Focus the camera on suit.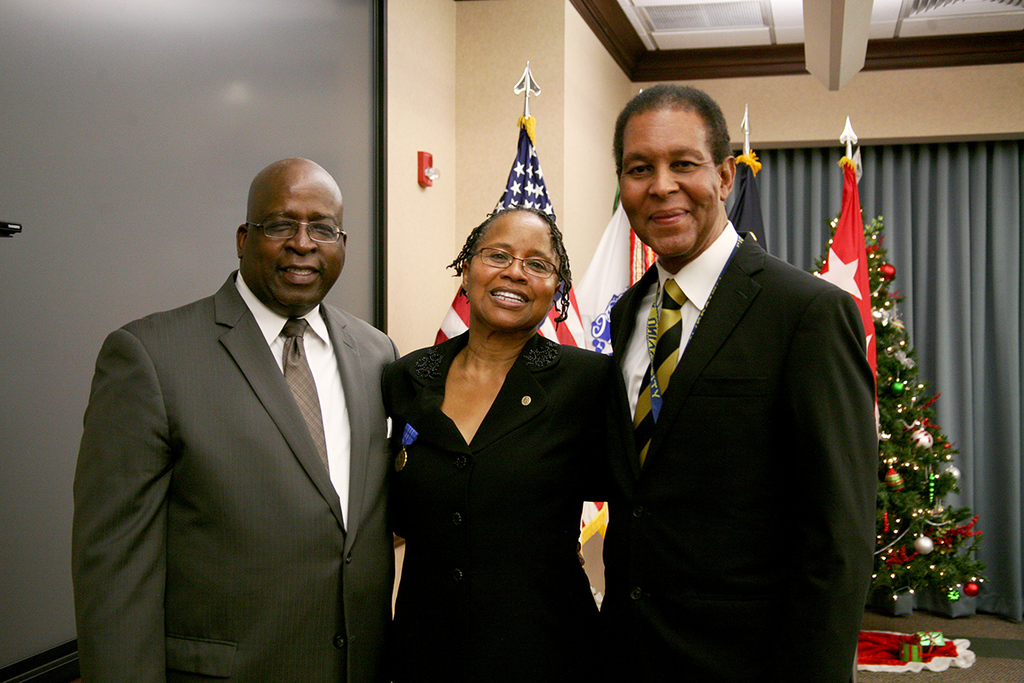
Focus region: bbox=(68, 180, 416, 674).
